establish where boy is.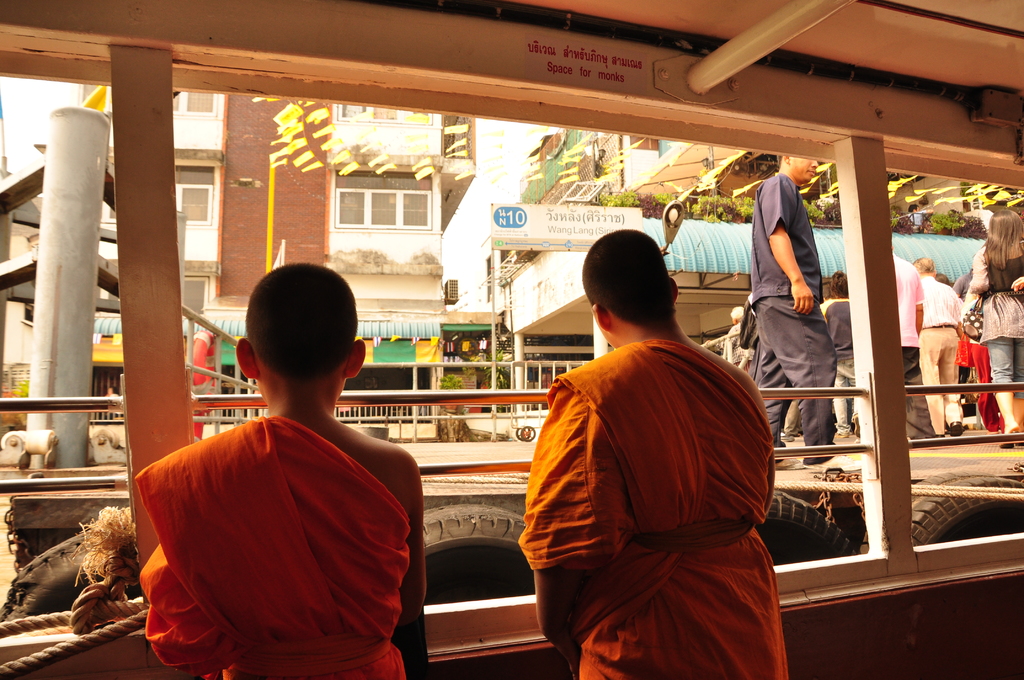
Established at bbox=(521, 231, 788, 679).
